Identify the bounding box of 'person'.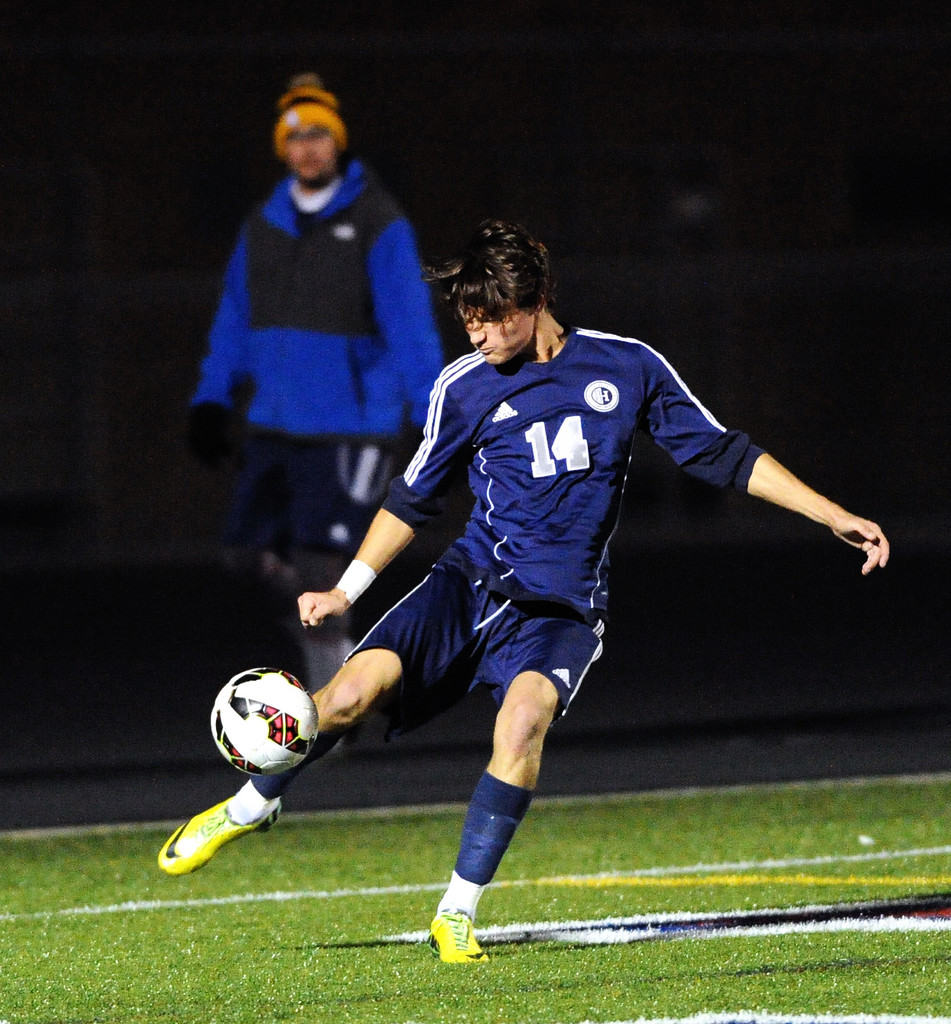
bbox=[195, 51, 454, 641].
